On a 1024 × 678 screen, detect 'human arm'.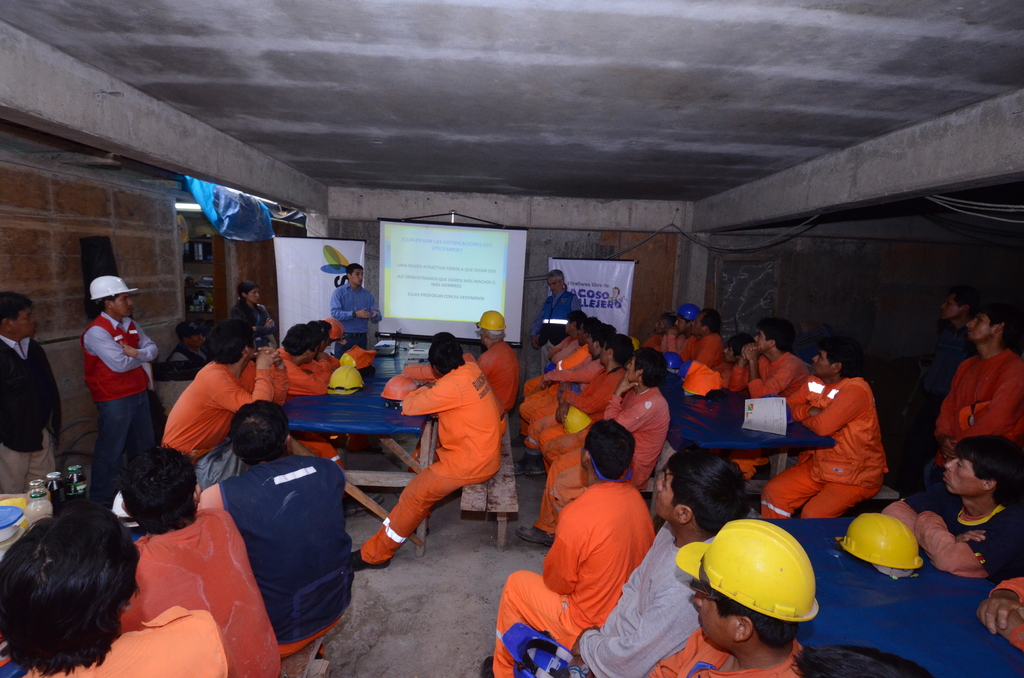
detection(398, 384, 454, 414).
